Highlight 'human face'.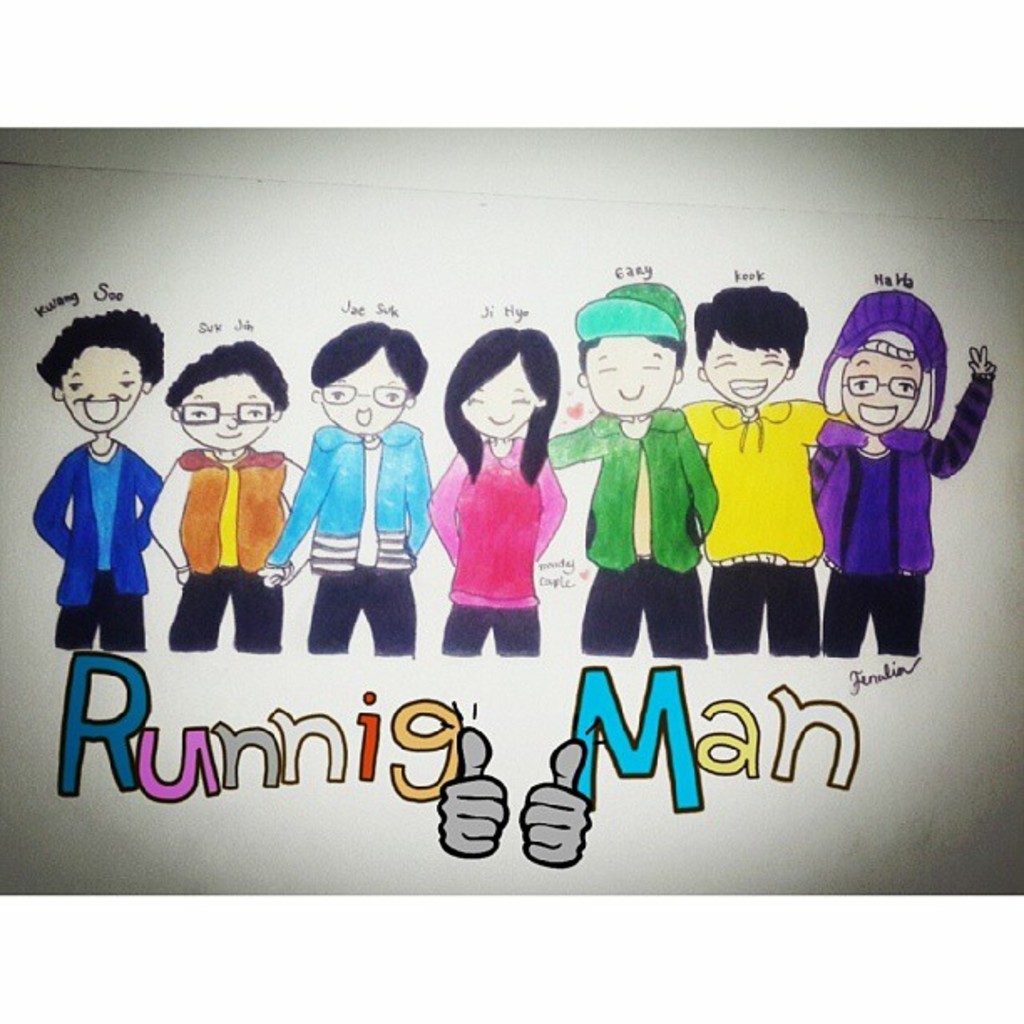
Highlighted region: x1=316 y1=348 x2=405 y2=430.
